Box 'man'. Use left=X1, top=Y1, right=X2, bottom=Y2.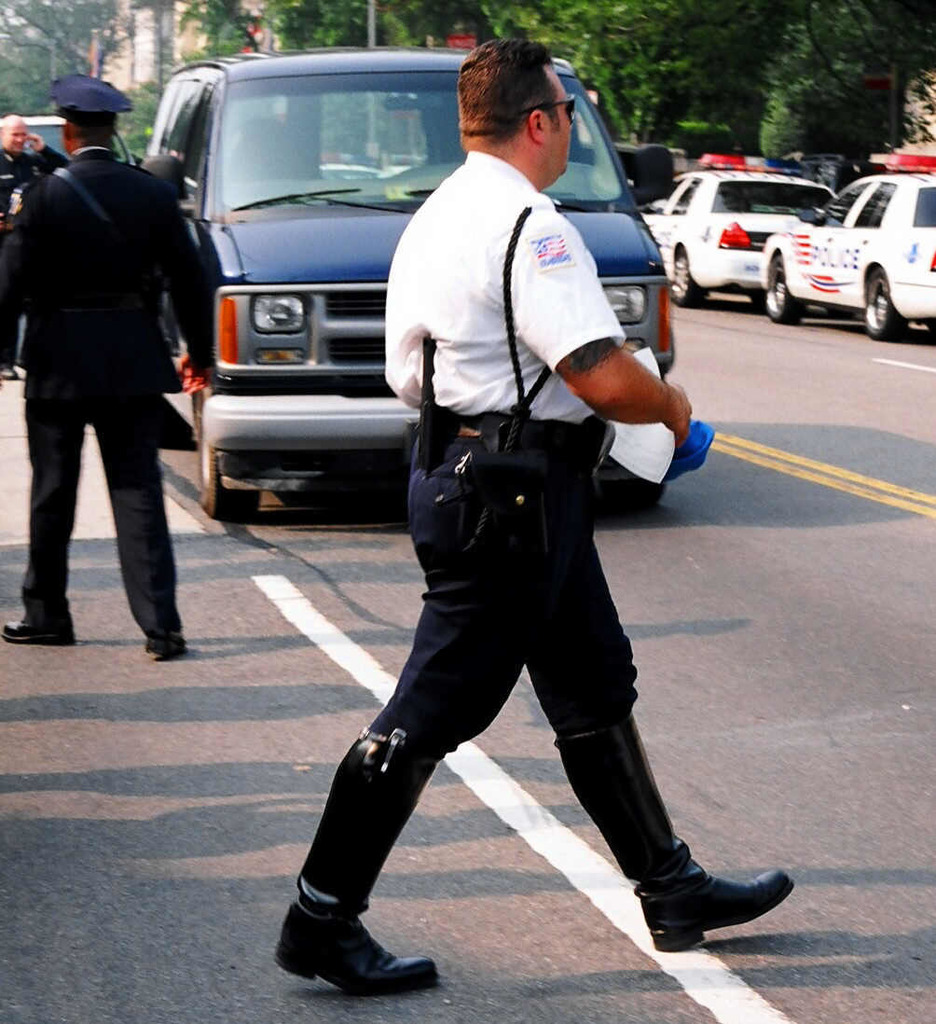
left=270, top=21, right=838, bottom=993.
